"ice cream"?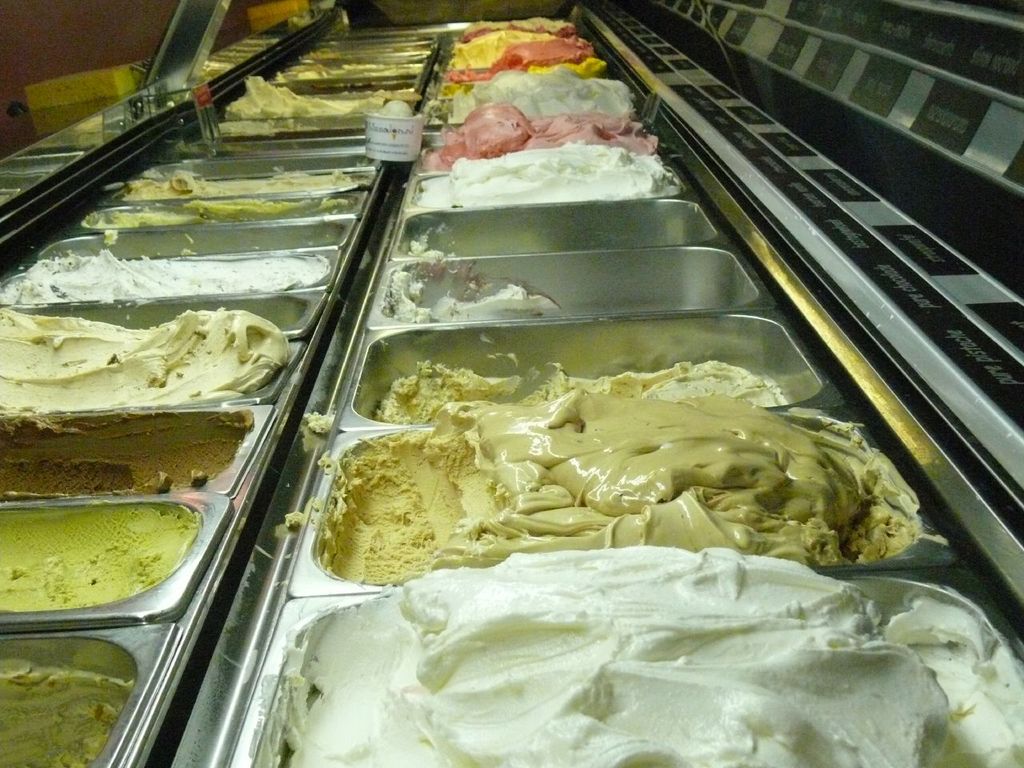
(x1=385, y1=267, x2=554, y2=331)
